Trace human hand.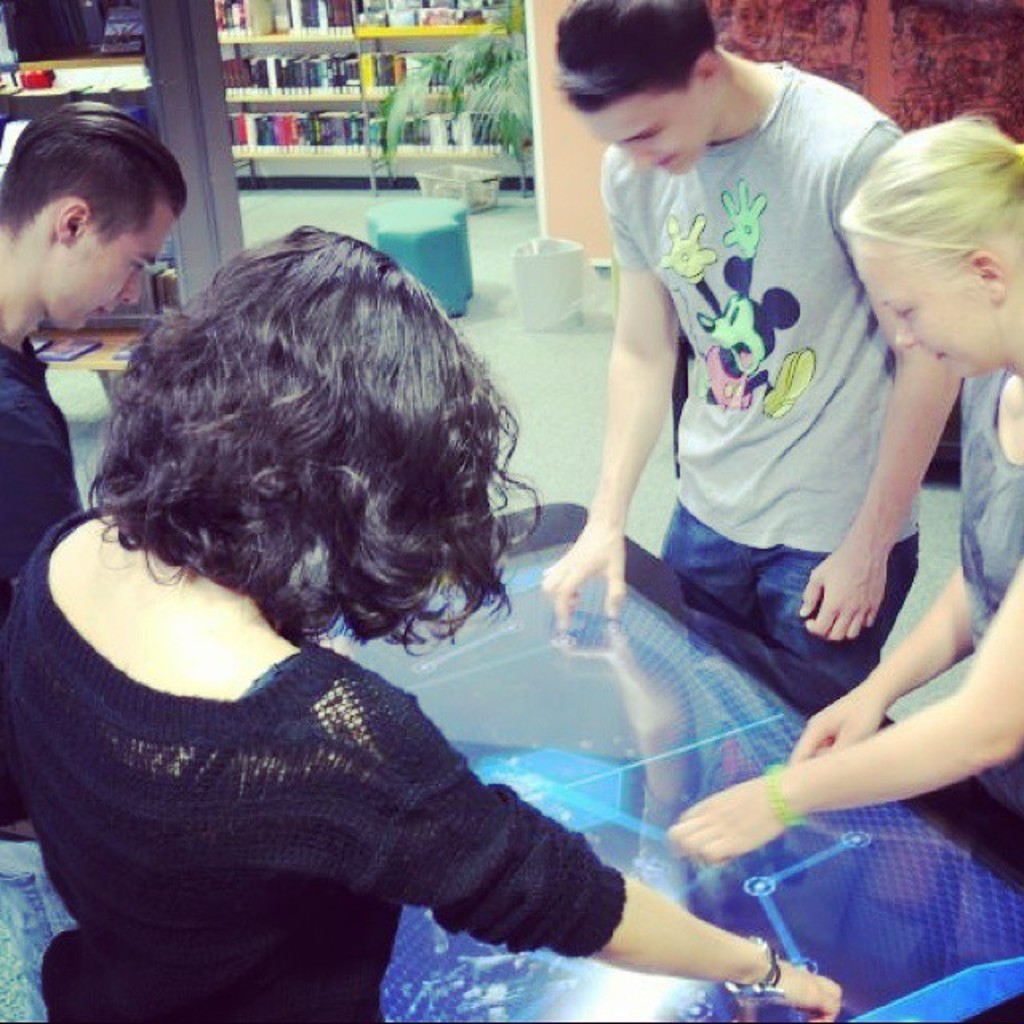
Traced to (667,779,795,869).
